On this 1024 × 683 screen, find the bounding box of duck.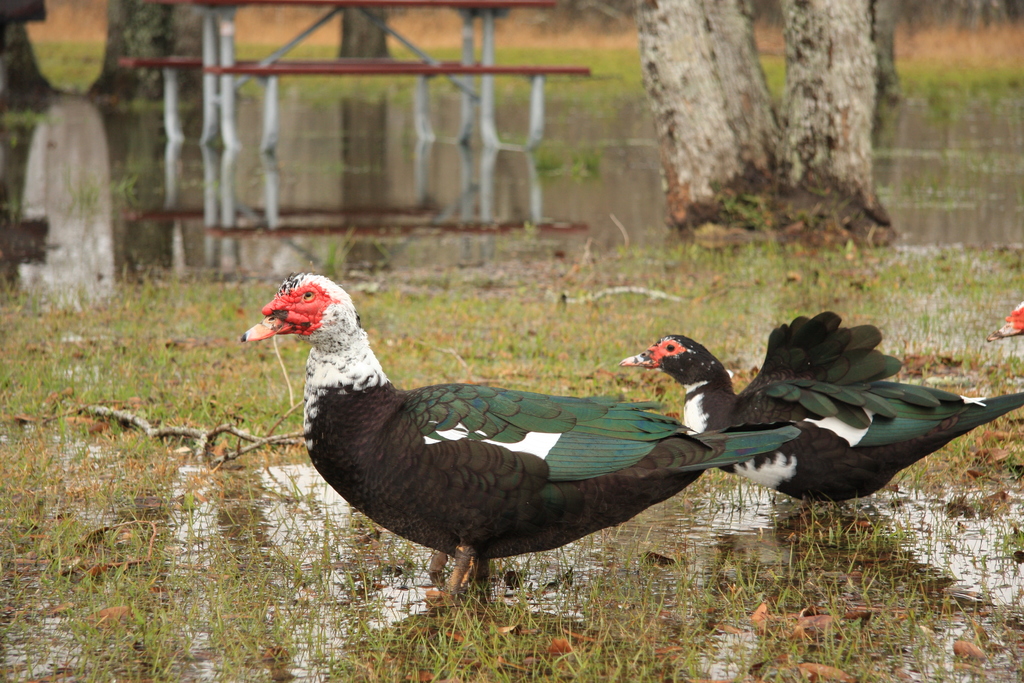
Bounding box: Rect(621, 308, 1023, 541).
